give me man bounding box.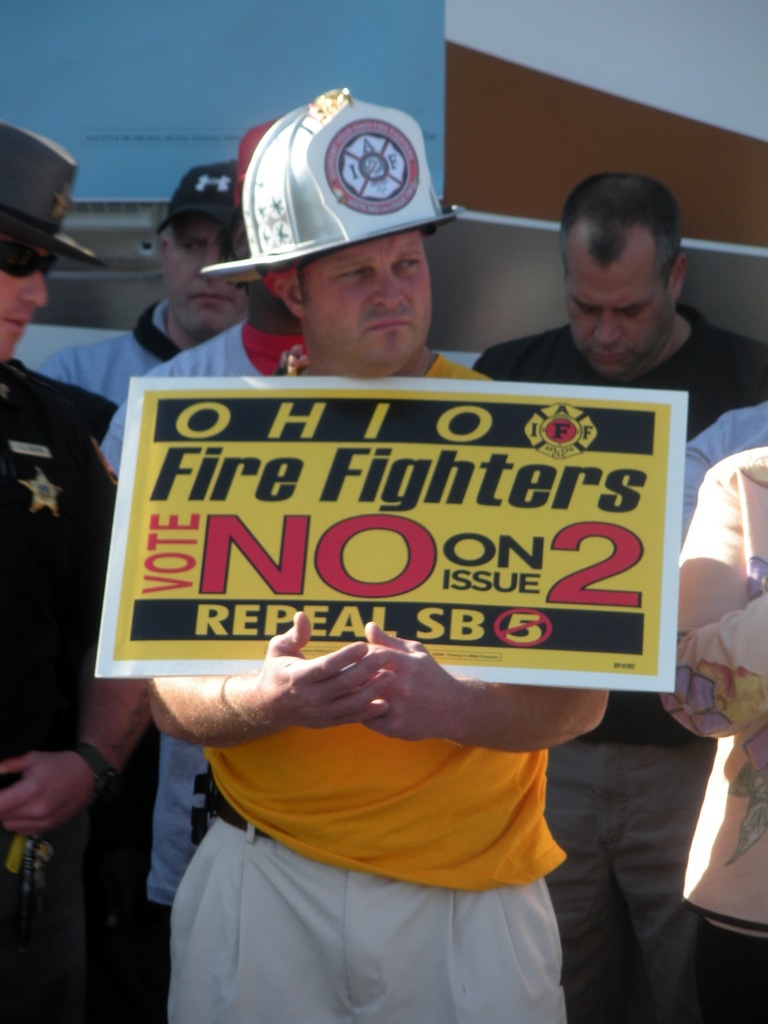
0:111:153:1023.
